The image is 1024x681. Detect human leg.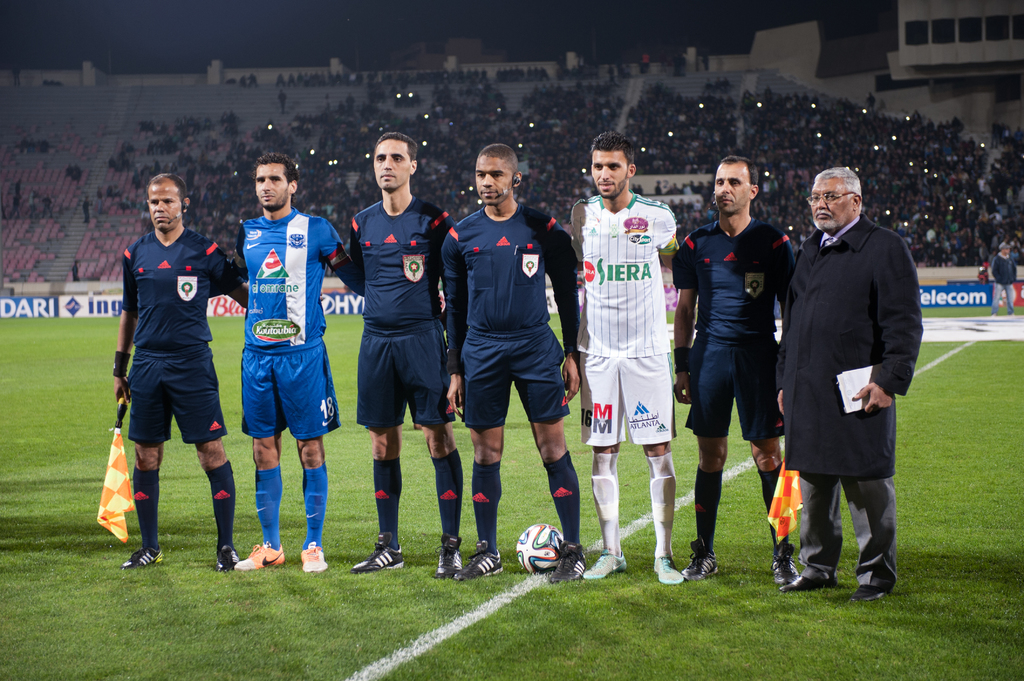
Detection: 584 449 634 578.
